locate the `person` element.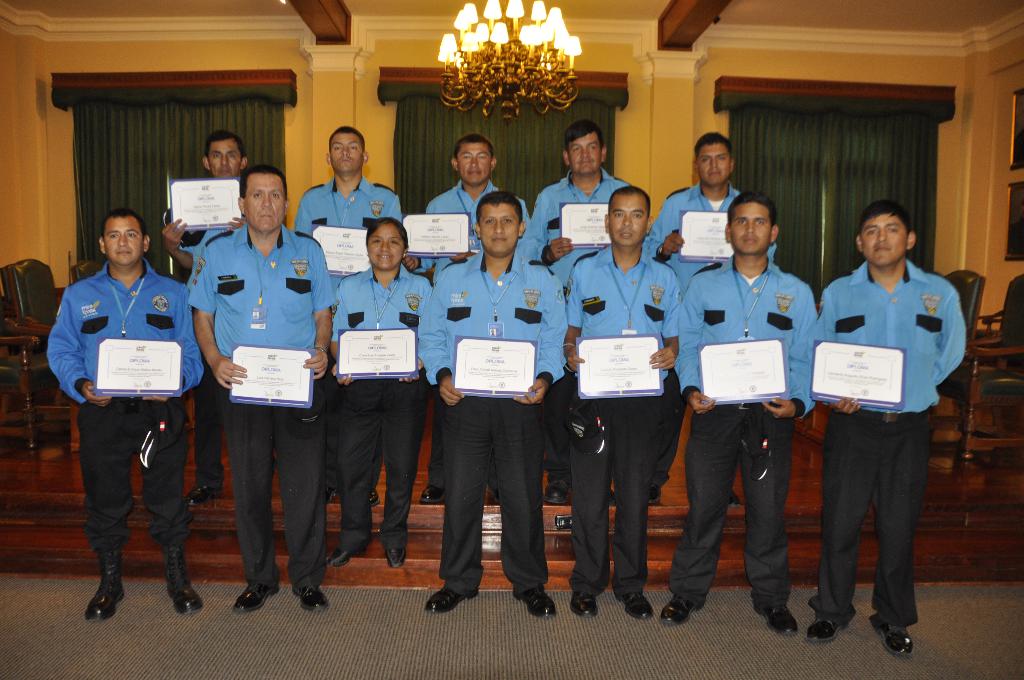
Element bbox: l=803, t=198, r=968, b=658.
